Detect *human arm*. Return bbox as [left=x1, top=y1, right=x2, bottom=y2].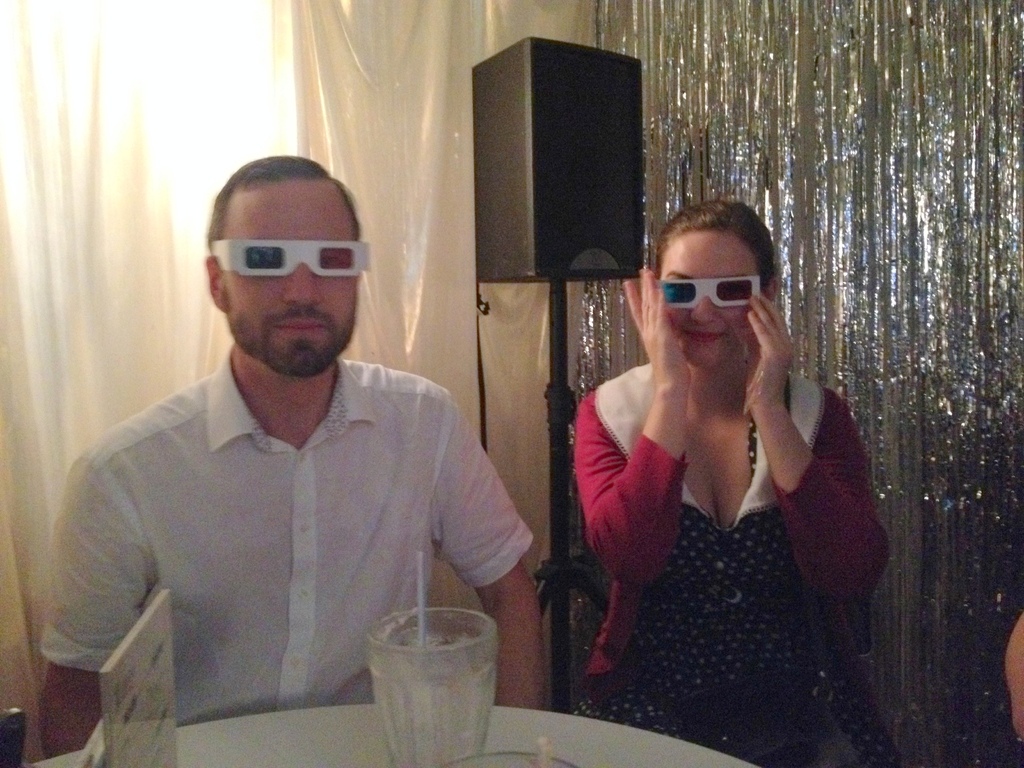
[left=578, top=266, right=700, bottom=600].
